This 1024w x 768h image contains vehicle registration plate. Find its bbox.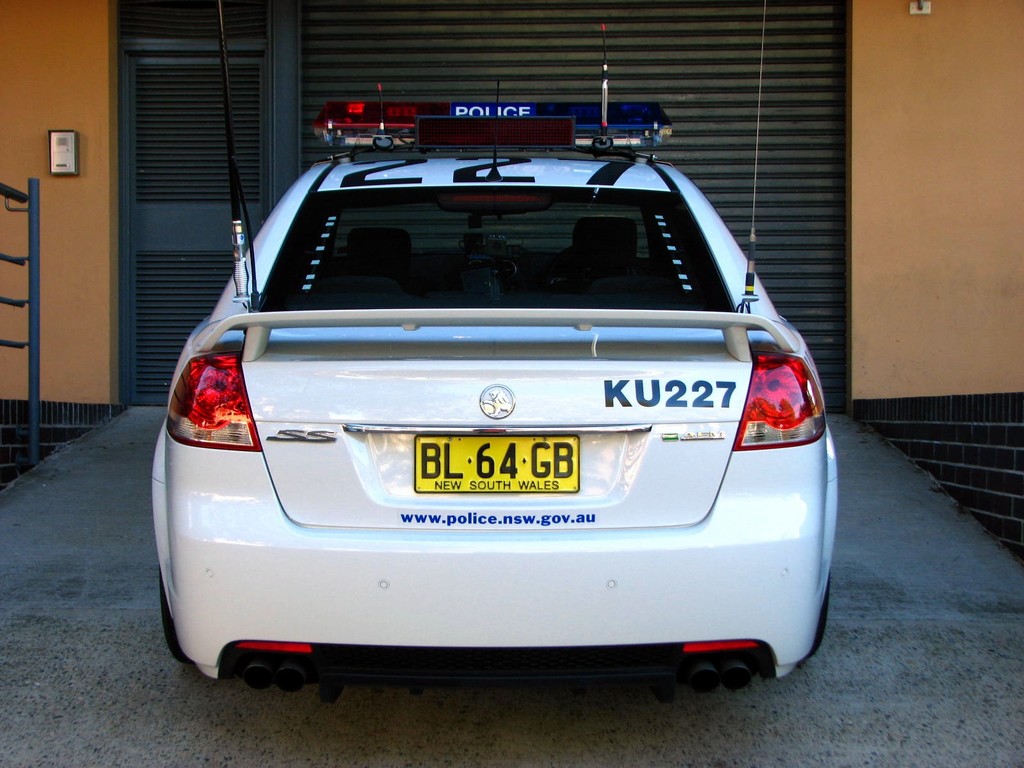
bbox=(414, 433, 584, 491).
